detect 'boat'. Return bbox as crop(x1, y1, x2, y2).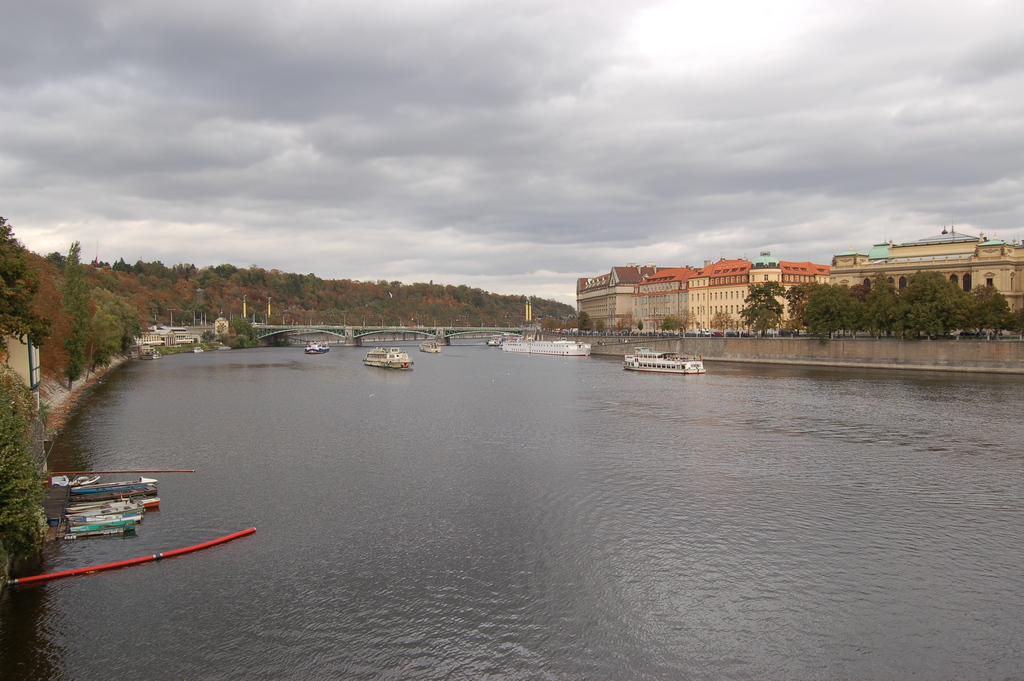
crop(484, 334, 500, 349).
